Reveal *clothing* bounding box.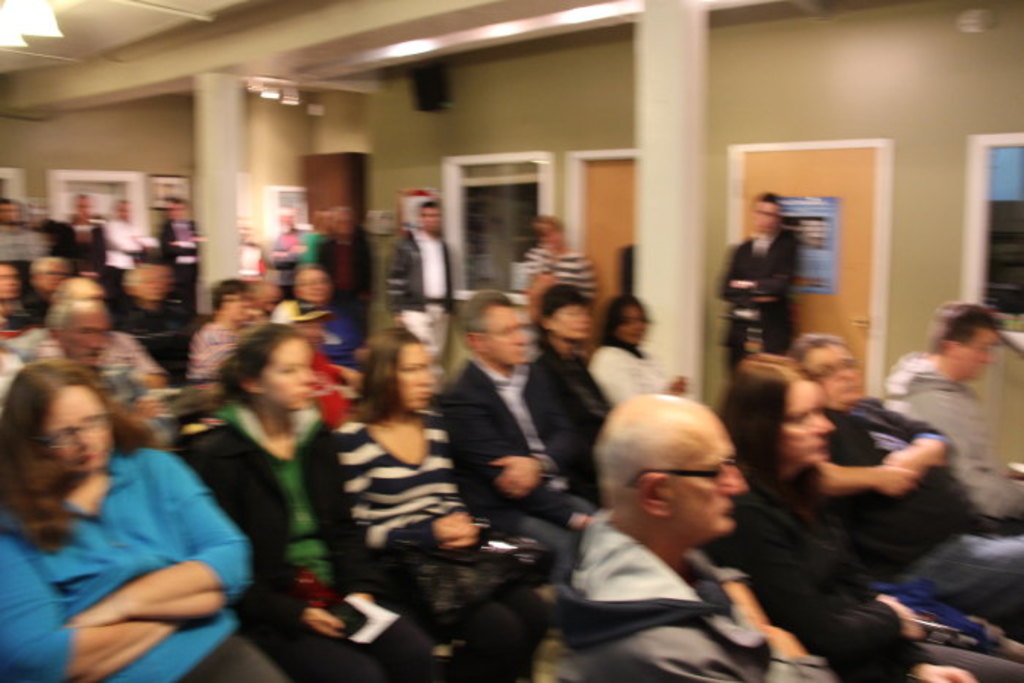
Revealed: (x1=312, y1=233, x2=369, y2=339).
